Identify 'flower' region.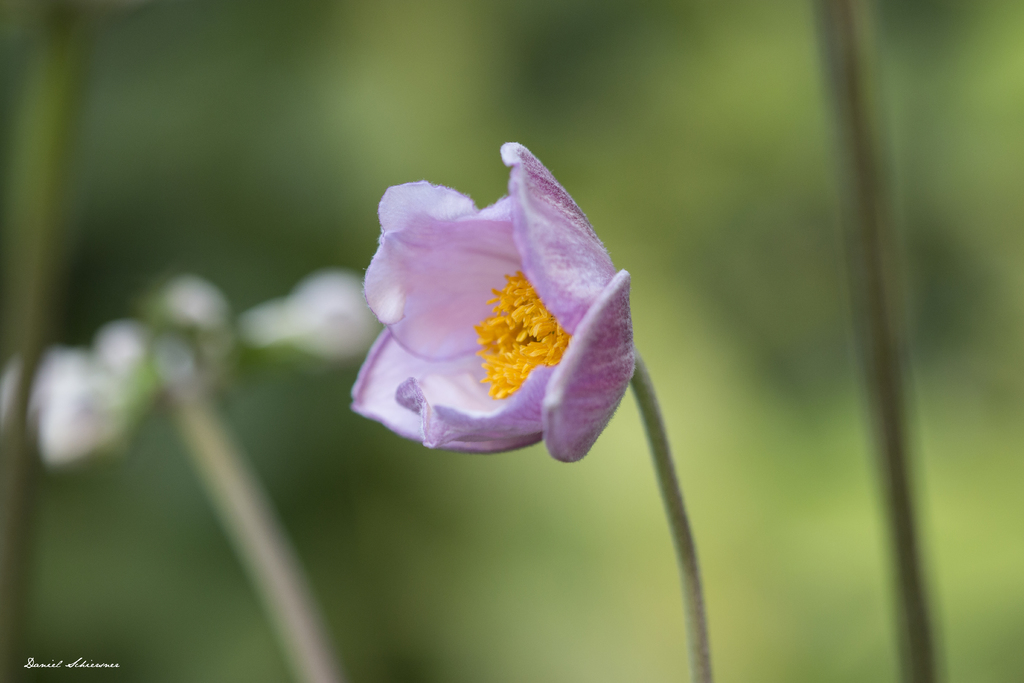
Region: (337, 149, 660, 486).
